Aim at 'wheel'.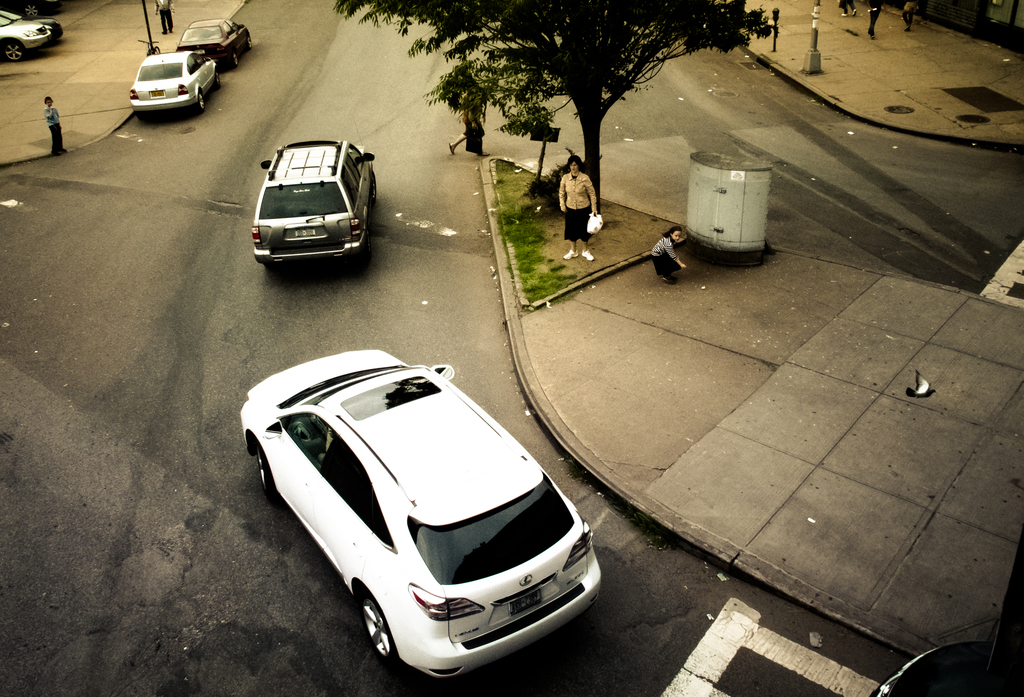
Aimed at l=244, t=433, r=278, b=493.
